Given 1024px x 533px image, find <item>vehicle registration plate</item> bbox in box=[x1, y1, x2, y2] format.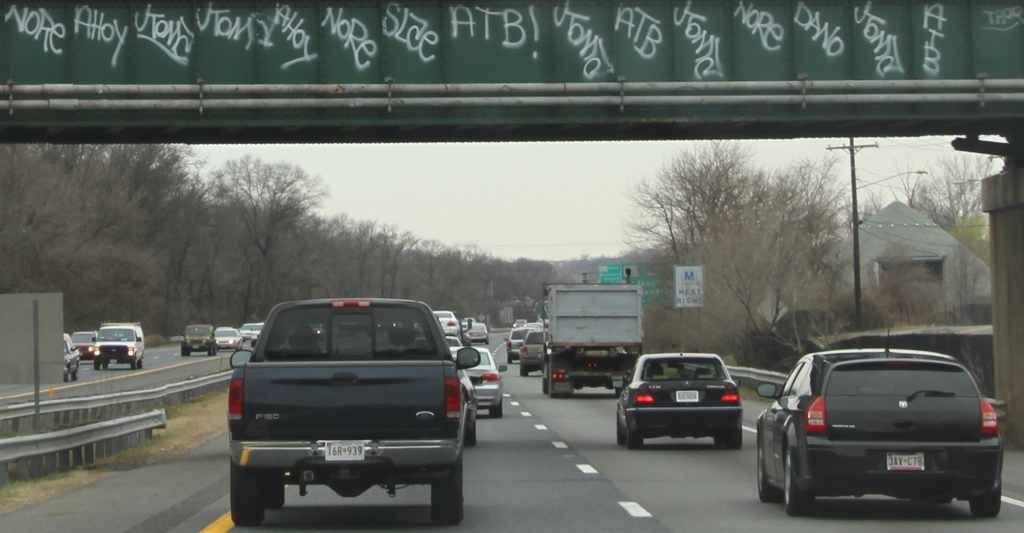
box=[325, 441, 365, 464].
